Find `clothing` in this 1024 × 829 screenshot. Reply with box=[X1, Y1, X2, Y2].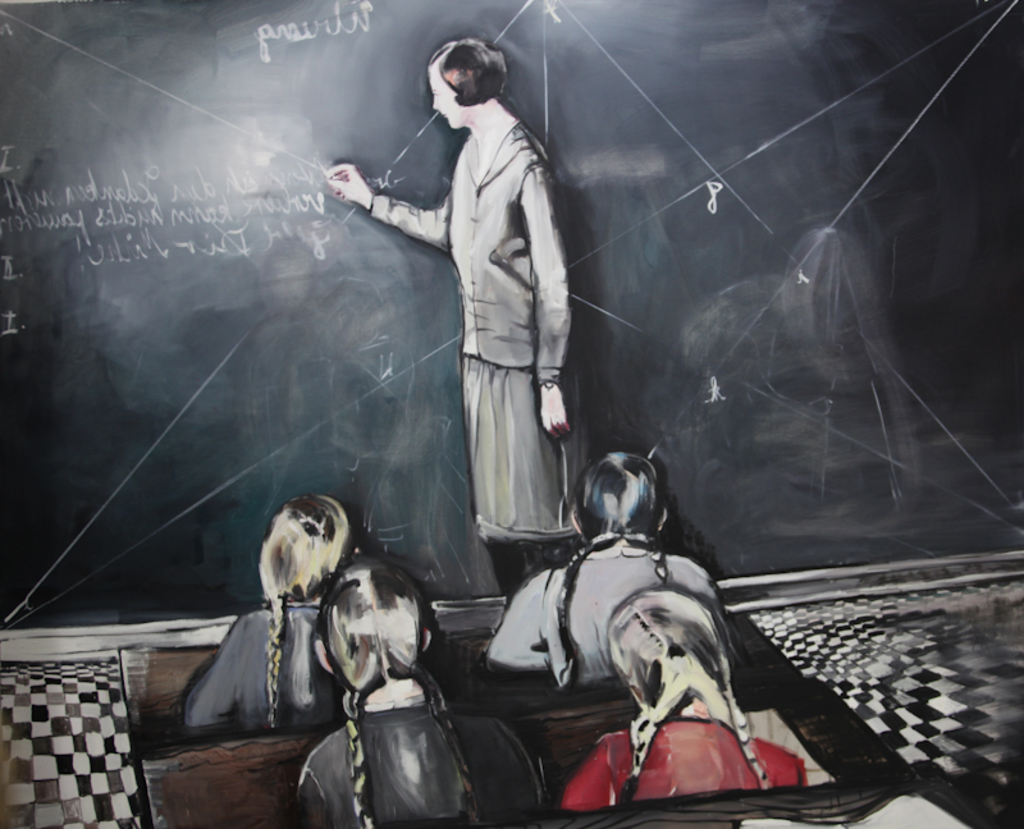
box=[558, 713, 812, 809].
